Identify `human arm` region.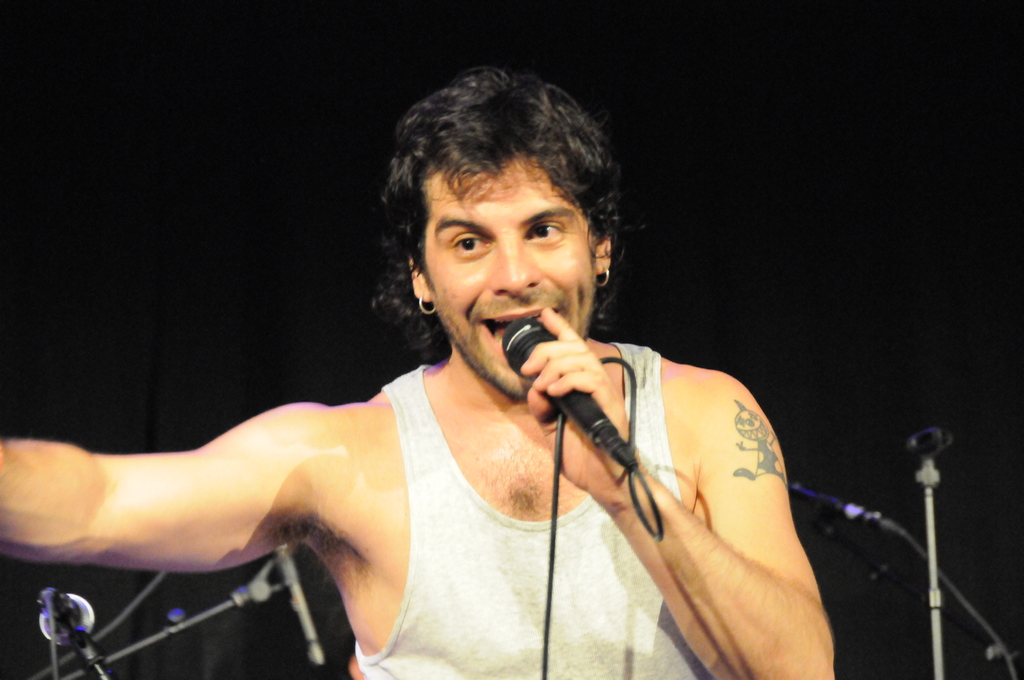
Region: x1=554 y1=333 x2=826 y2=679.
